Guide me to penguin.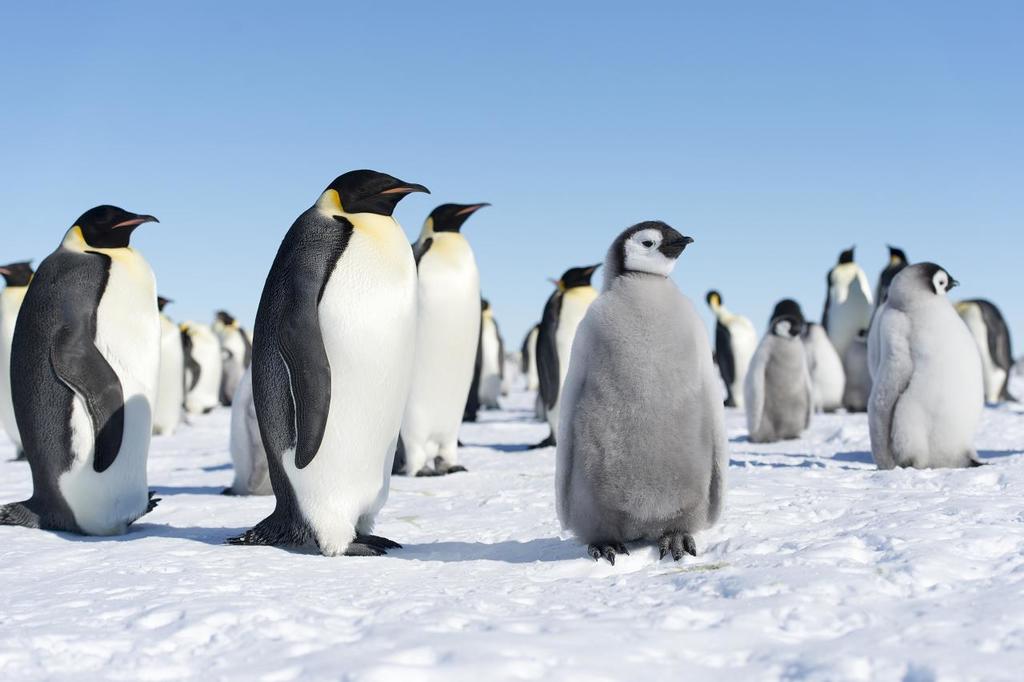
Guidance: [706,292,760,408].
